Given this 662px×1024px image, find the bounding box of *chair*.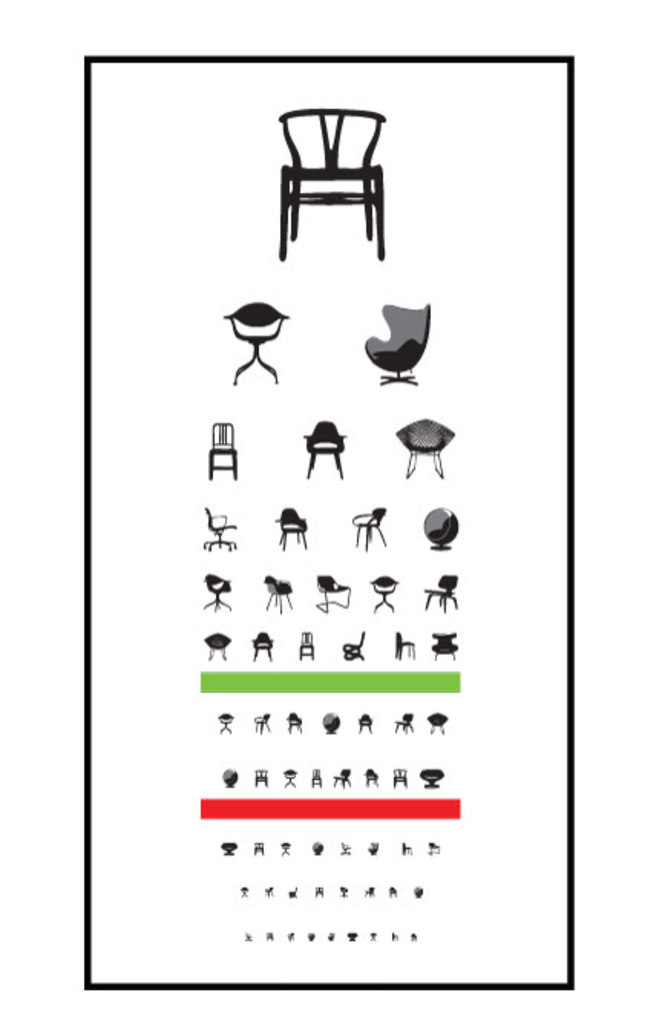
x1=421 y1=576 x2=457 y2=609.
